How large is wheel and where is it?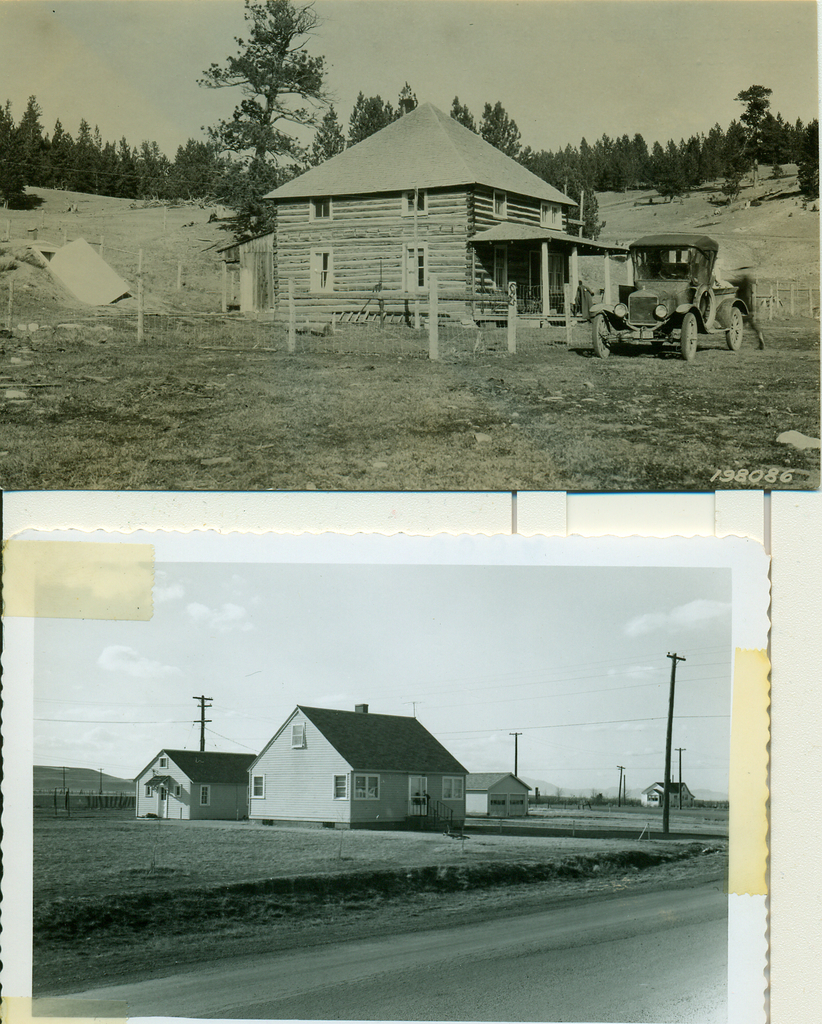
Bounding box: bbox=[726, 307, 741, 348].
